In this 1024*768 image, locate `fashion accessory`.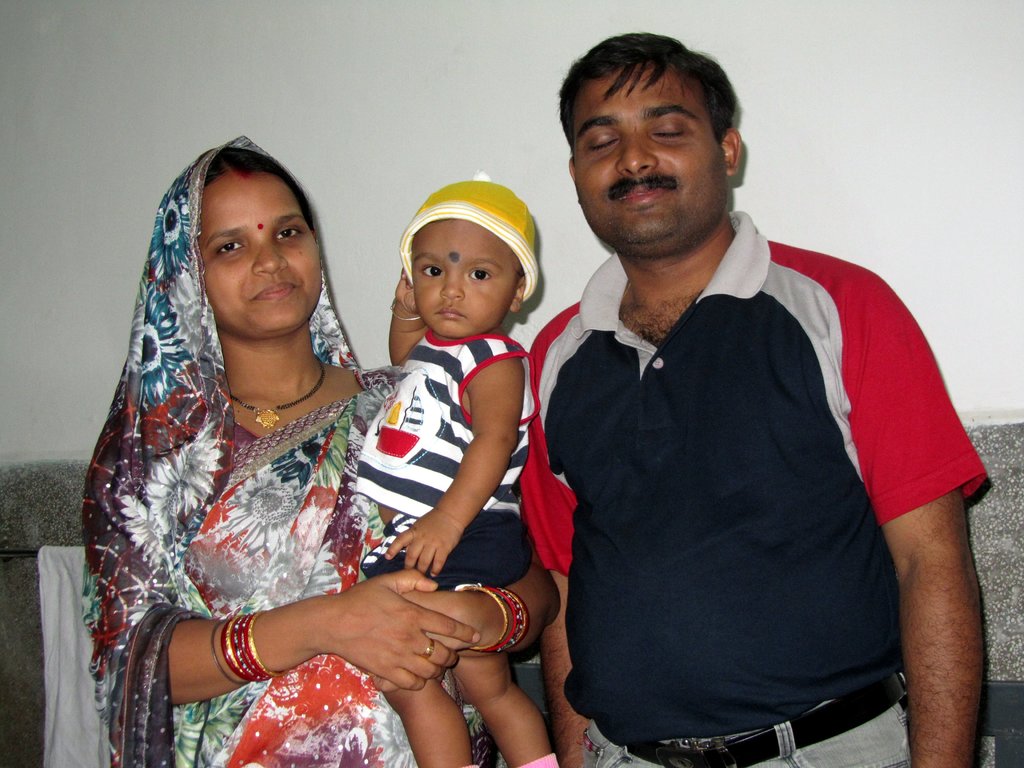
Bounding box: rect(255, 222, 266, 233).
